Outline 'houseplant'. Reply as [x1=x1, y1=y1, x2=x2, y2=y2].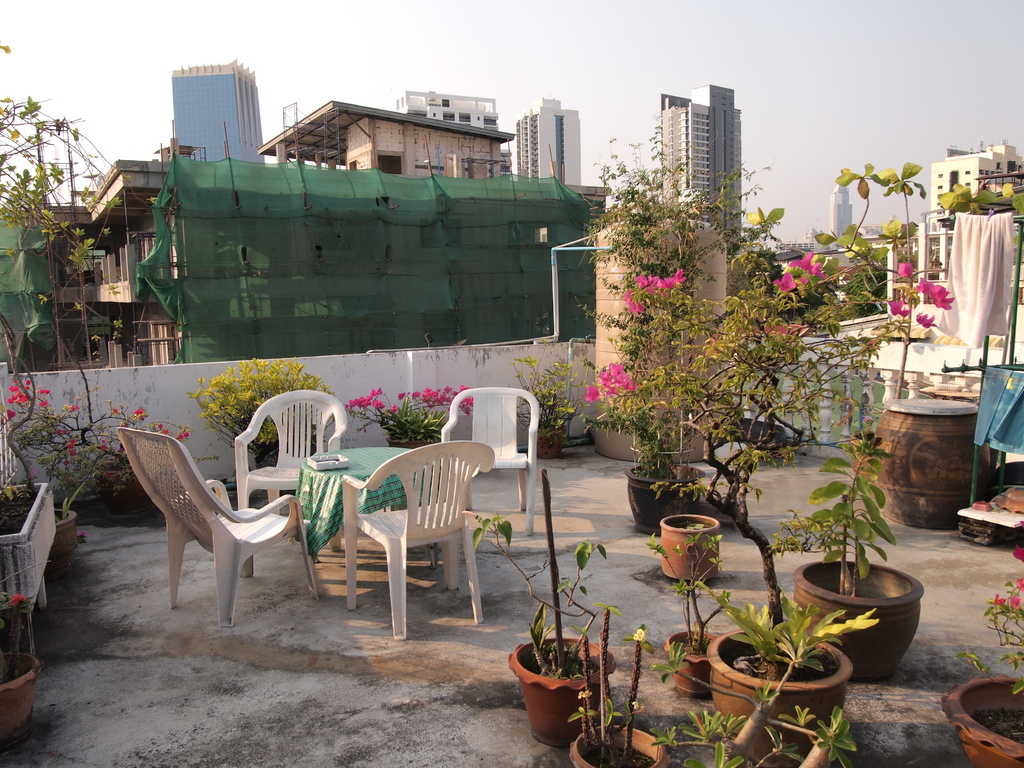
[x1=941, y1=518, x2=1023, y2=767].
